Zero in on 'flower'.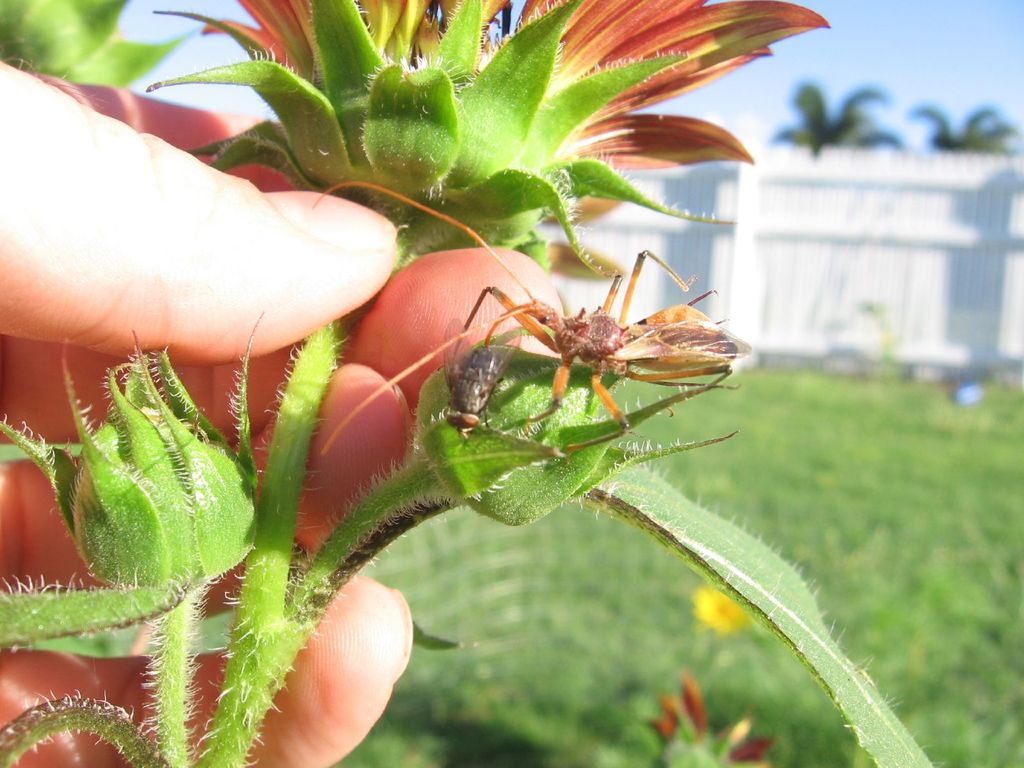
Zeroed in: BBox(0, 352, 259, 607).
